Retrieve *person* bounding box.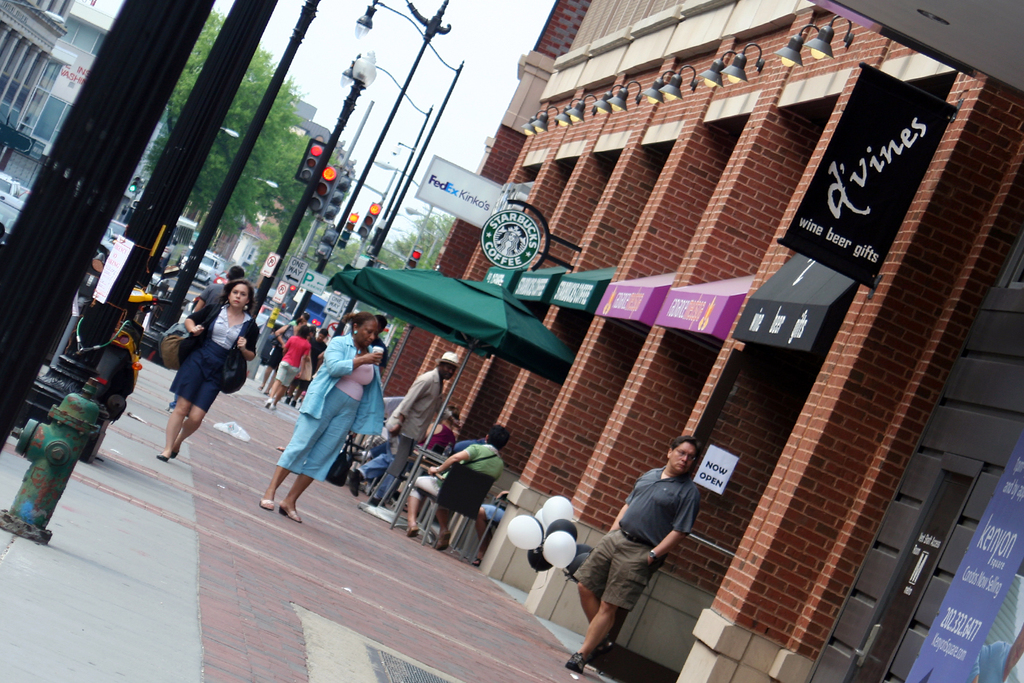
Bounding box: bbox=(260, 303, 386, 523).
